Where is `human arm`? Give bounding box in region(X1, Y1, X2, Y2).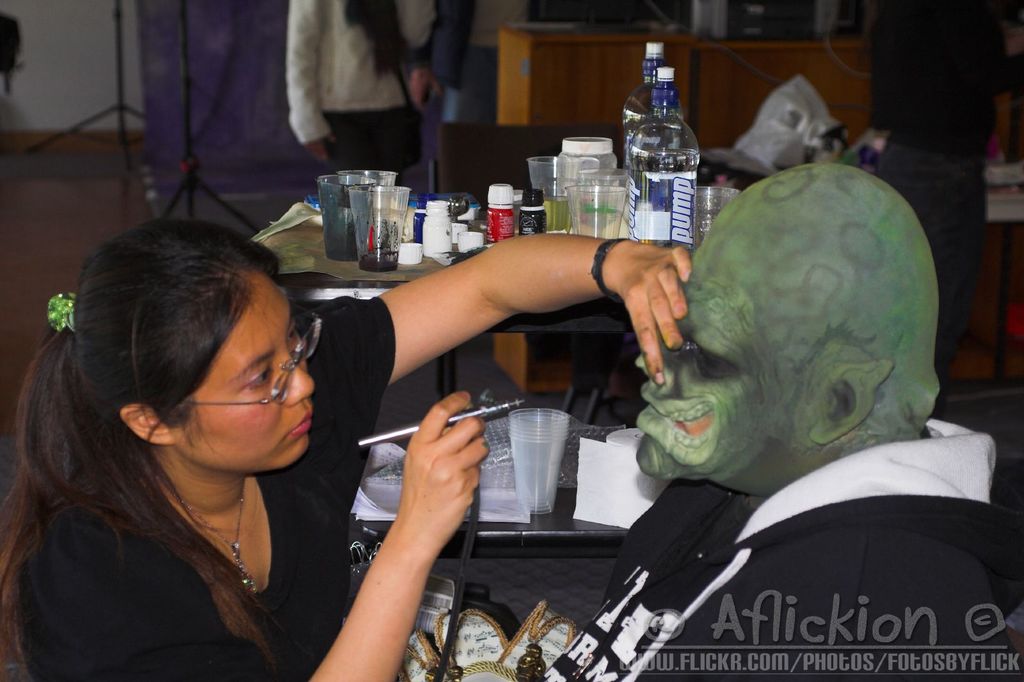
region(348, 407, 481, 650).
